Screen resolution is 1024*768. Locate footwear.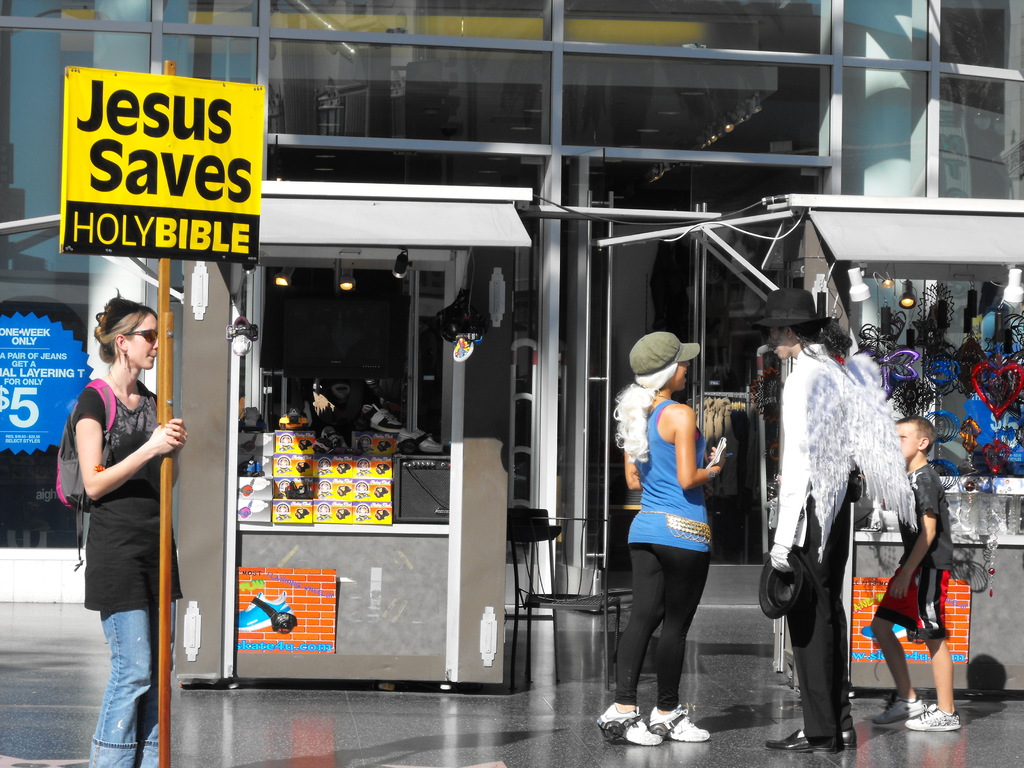
box(596, 701, 663, 745).
